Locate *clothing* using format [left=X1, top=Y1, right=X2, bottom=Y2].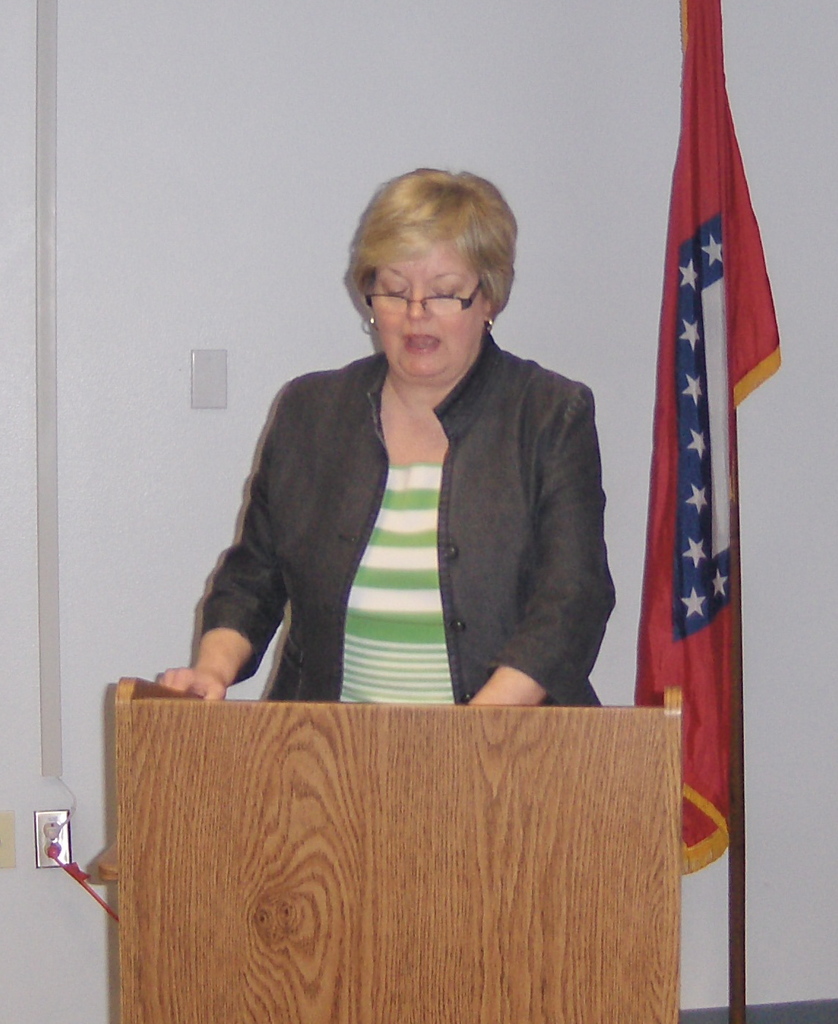
[left=169, top=312, right=641, bottom=710].
